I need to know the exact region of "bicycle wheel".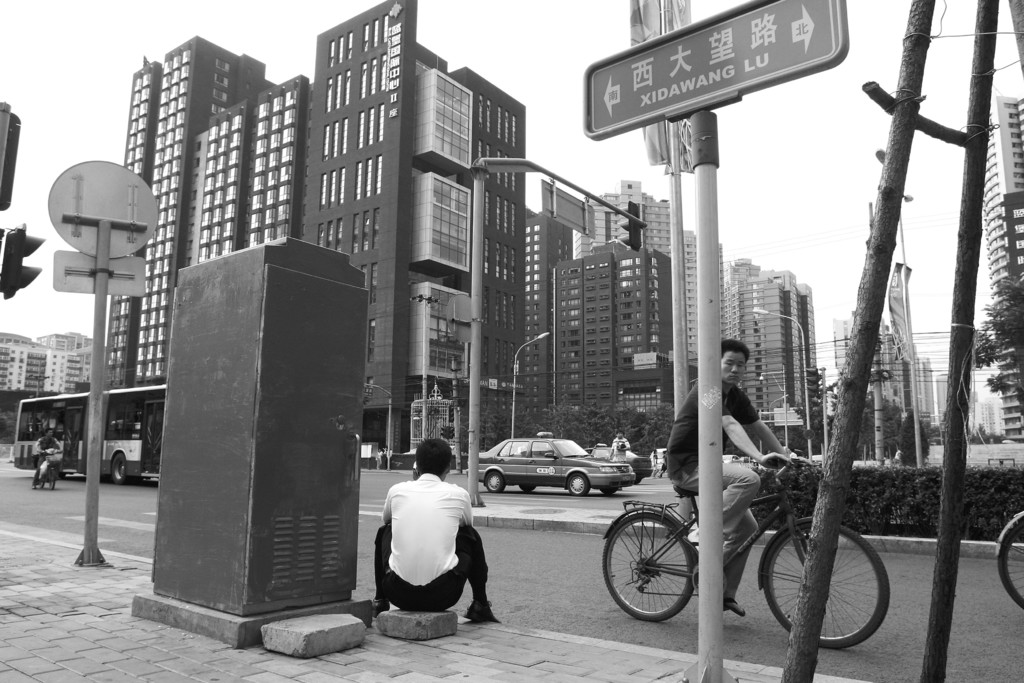
Region: crop(999, 517, 1023, 611).
